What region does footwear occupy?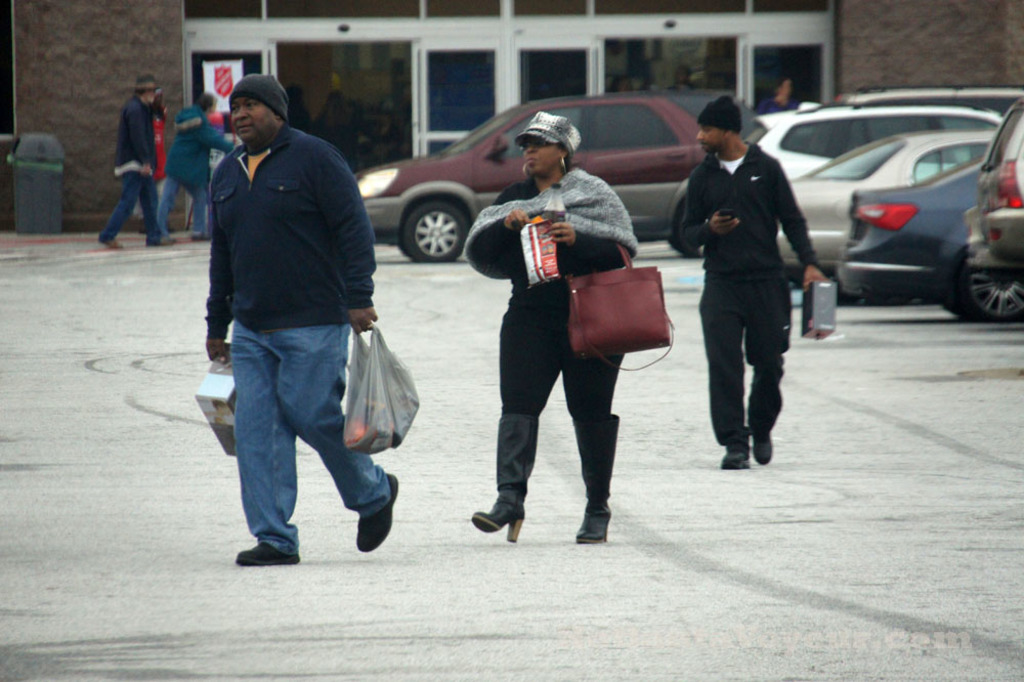
(238, 538, 309, 567).
